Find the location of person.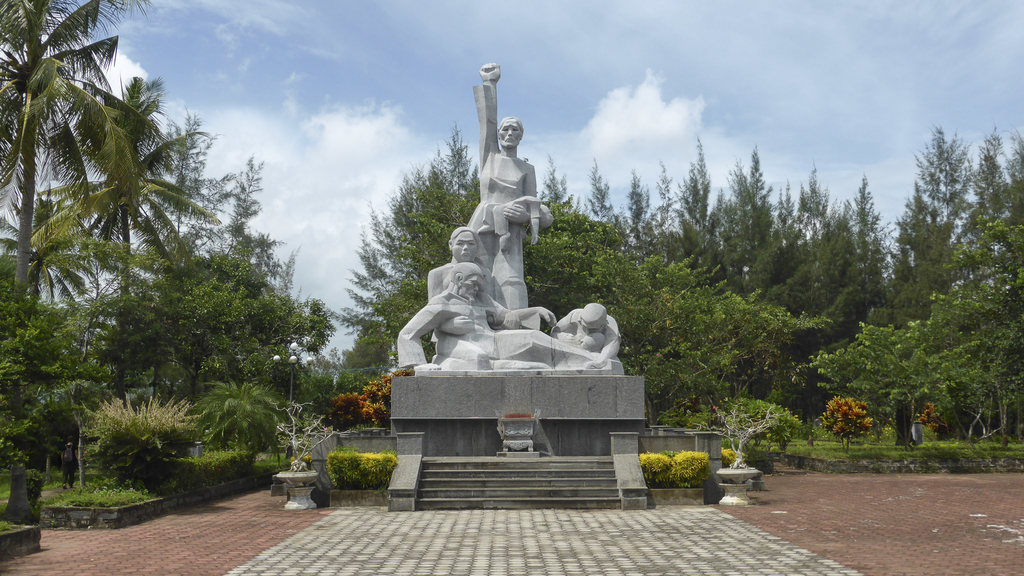
Location: x1=459, y1=84, x2=551, y2=329.
